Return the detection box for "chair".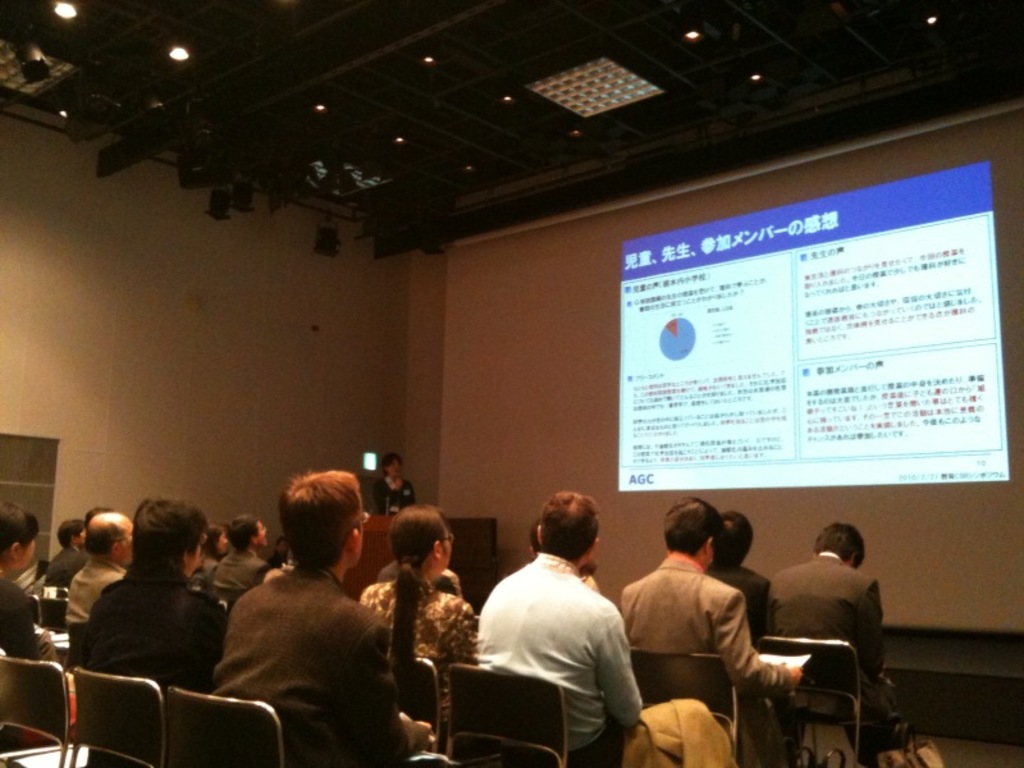
<box>166,681,289,767</box>.
